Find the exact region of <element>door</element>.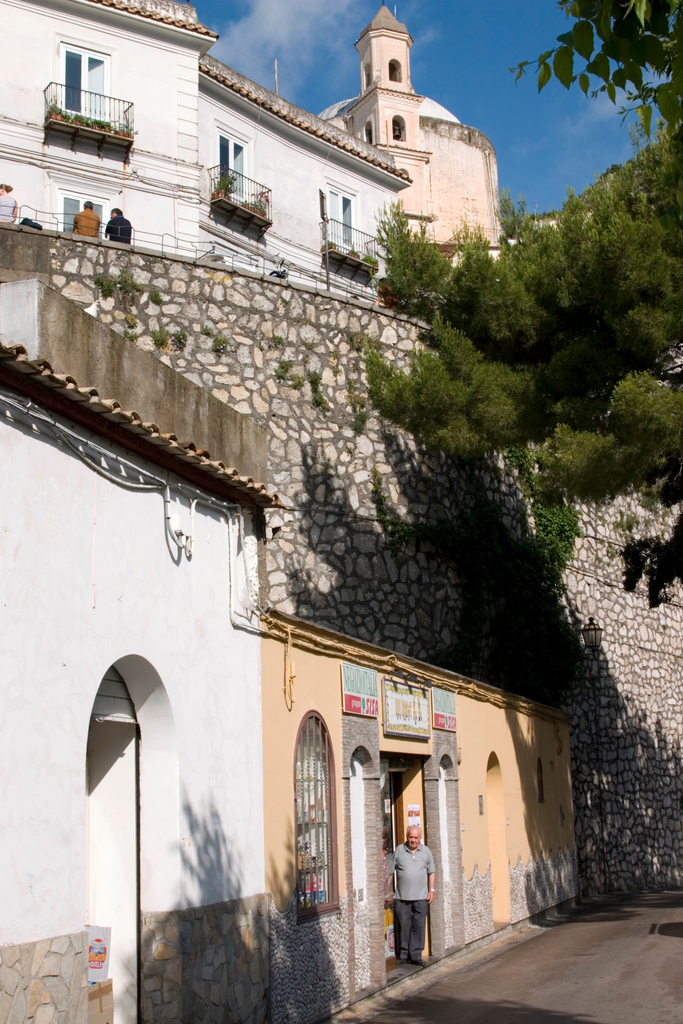
Exact region: {"x1": 416, "y1": 750, "x2": 461, "y2": 975}.
